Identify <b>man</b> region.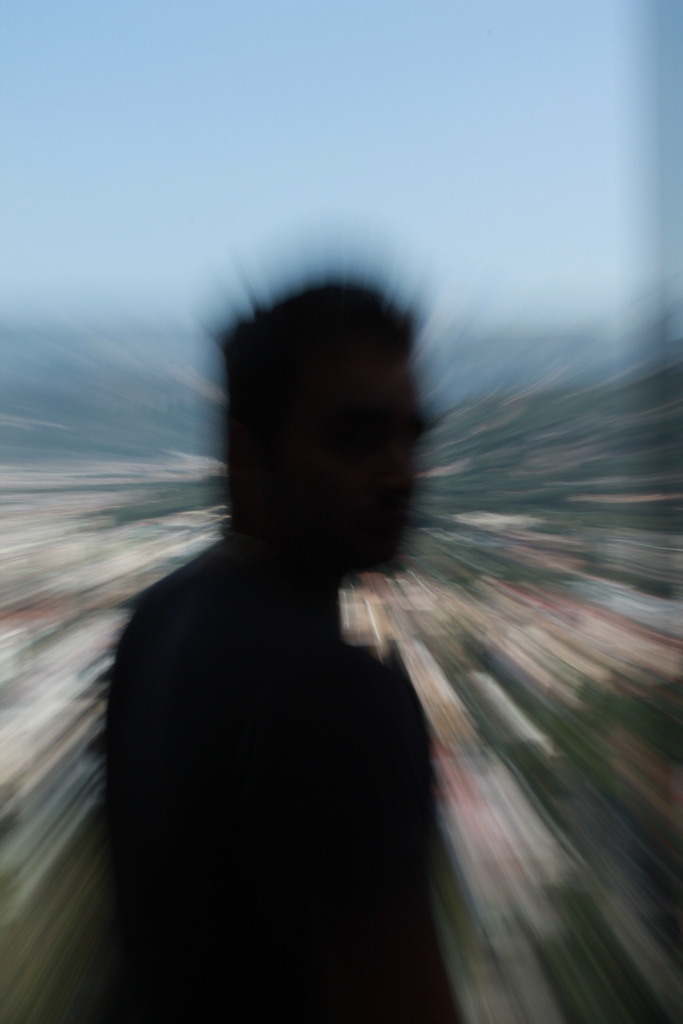
Region: [85, 275, 473, 1023].
